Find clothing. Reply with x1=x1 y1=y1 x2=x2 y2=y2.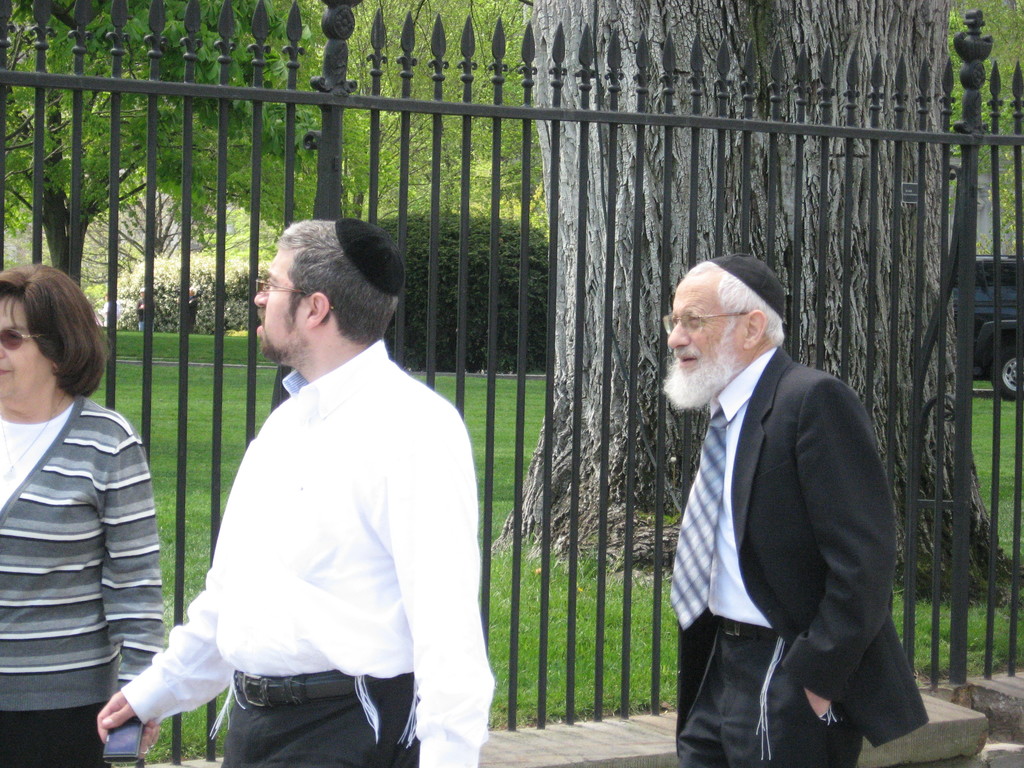
x1=189 y1=295 x2=201 y2=332.
